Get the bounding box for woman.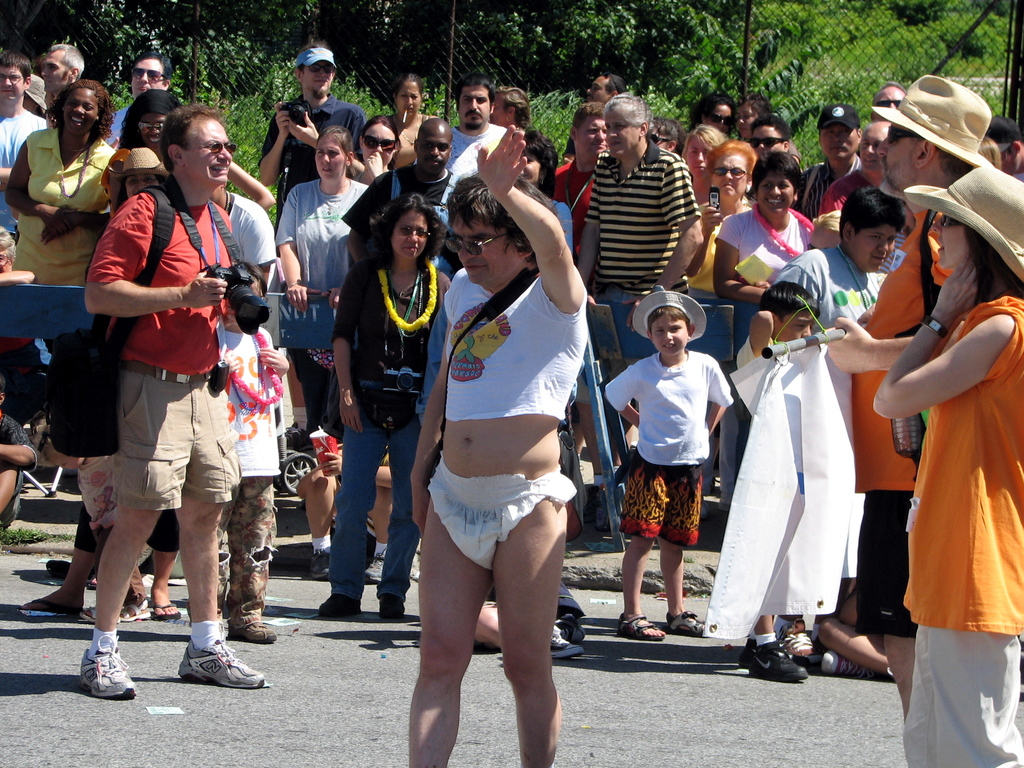
locate(714, 150, 813, 474).
